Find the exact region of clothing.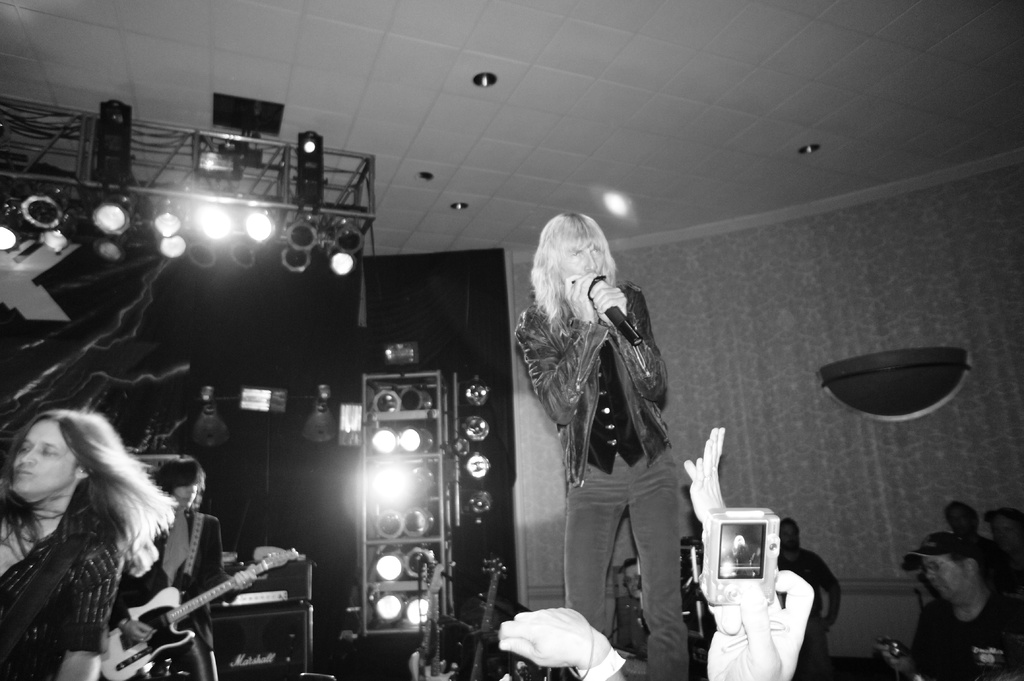
Exact region: {"x1": 777, "y1": 547, "x2": 837, "y2": 680}.
